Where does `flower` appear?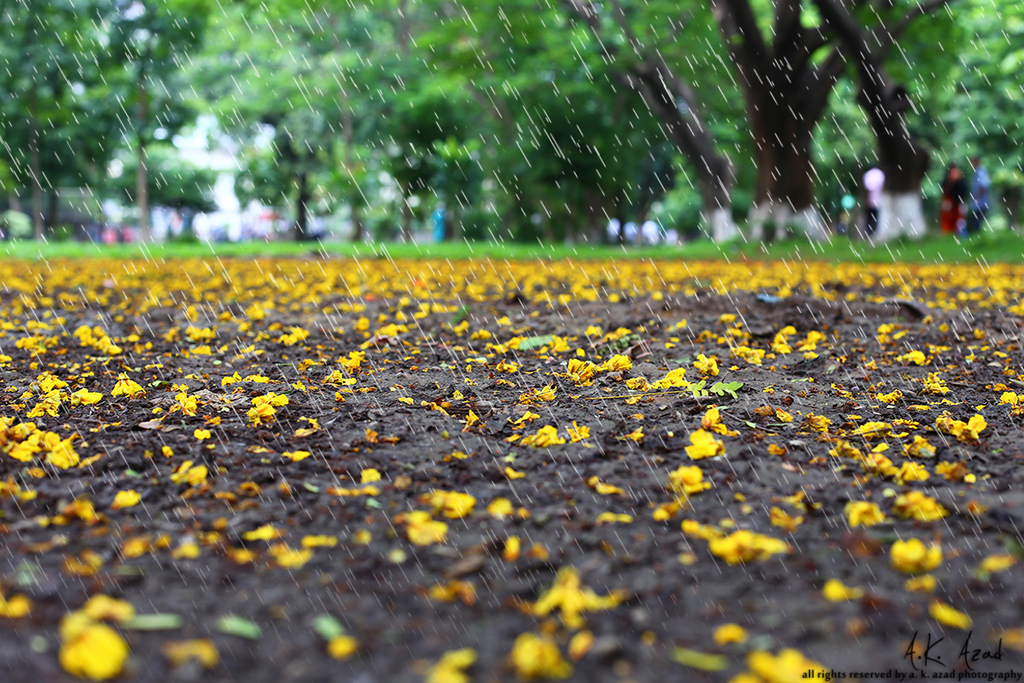
Appears at Rect(525, 569, 625, 631).
